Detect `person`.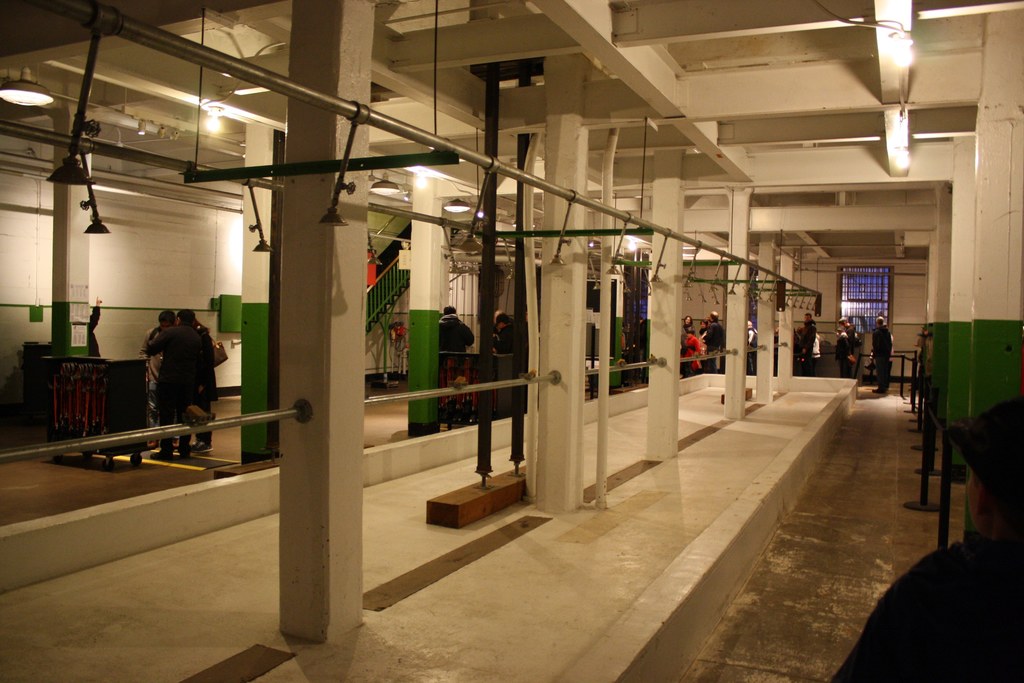
Detected at {"left": 771, "top": 311, "right": 818, "bottom": 365}.
